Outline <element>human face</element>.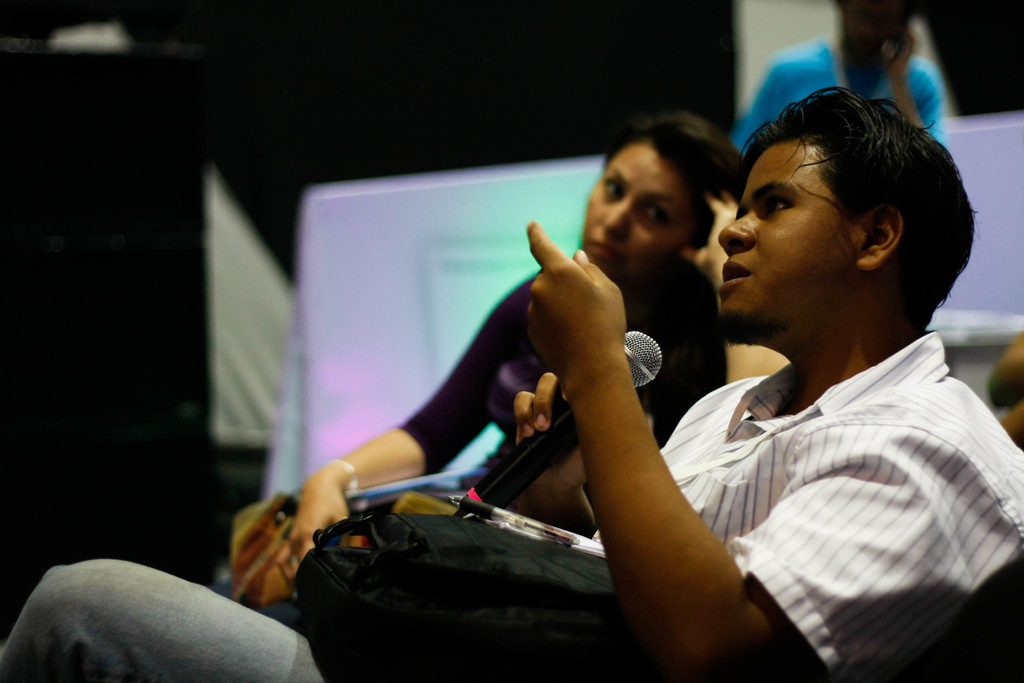
Outline: Rect(715, 139, 854, 331).
